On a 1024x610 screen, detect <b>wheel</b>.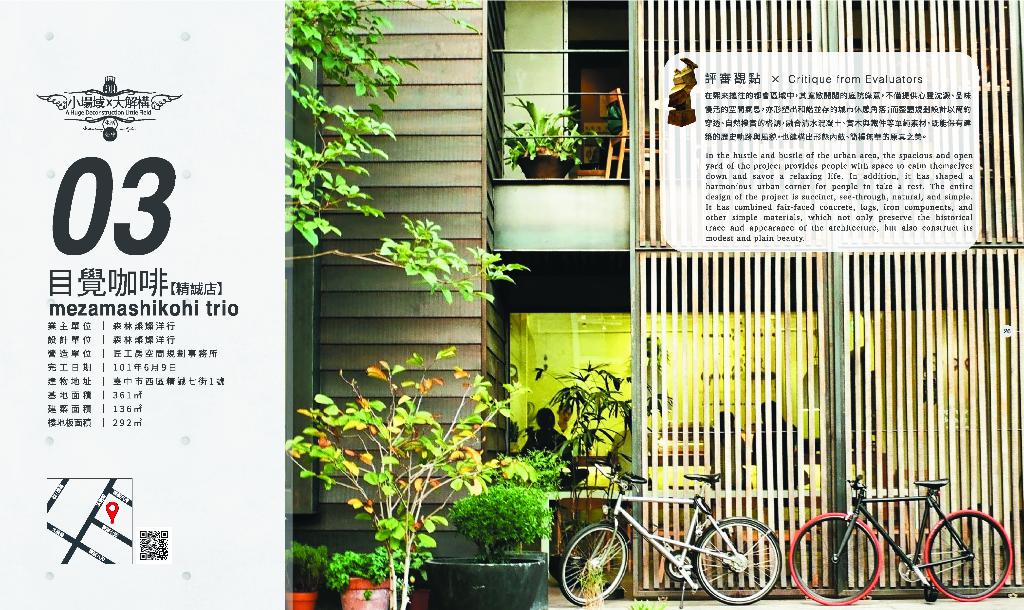
[570,534,635,606].
